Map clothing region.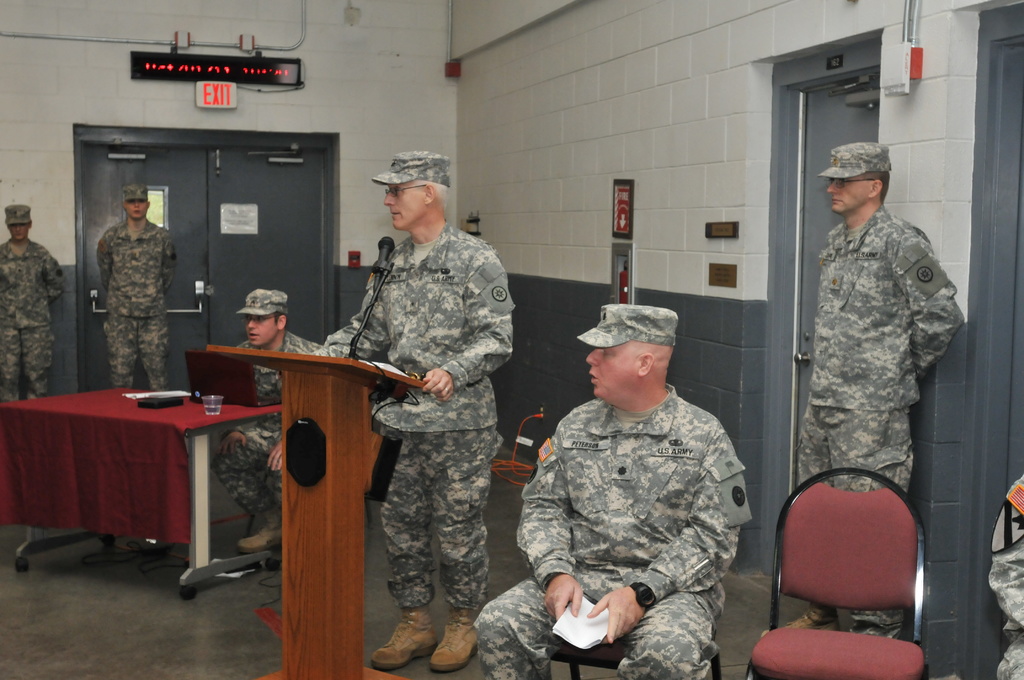
Mapped to (left=990, top=476, right=1023, bottom=679).
